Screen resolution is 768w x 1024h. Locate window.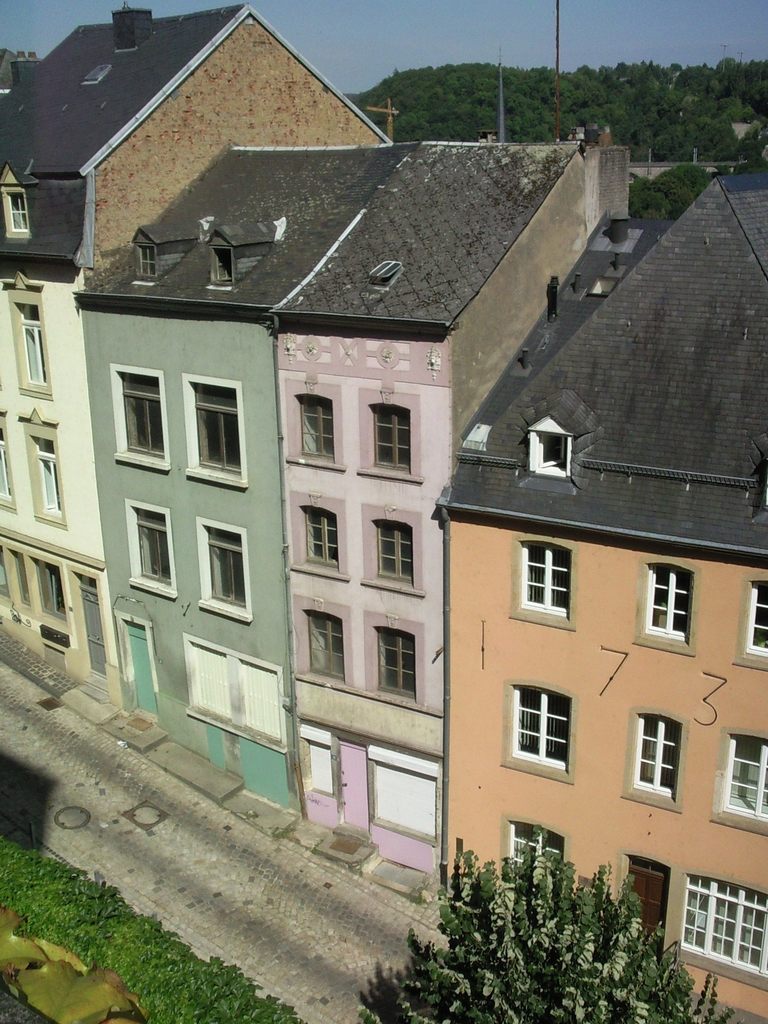
rect(686, 875, 767, 984).
